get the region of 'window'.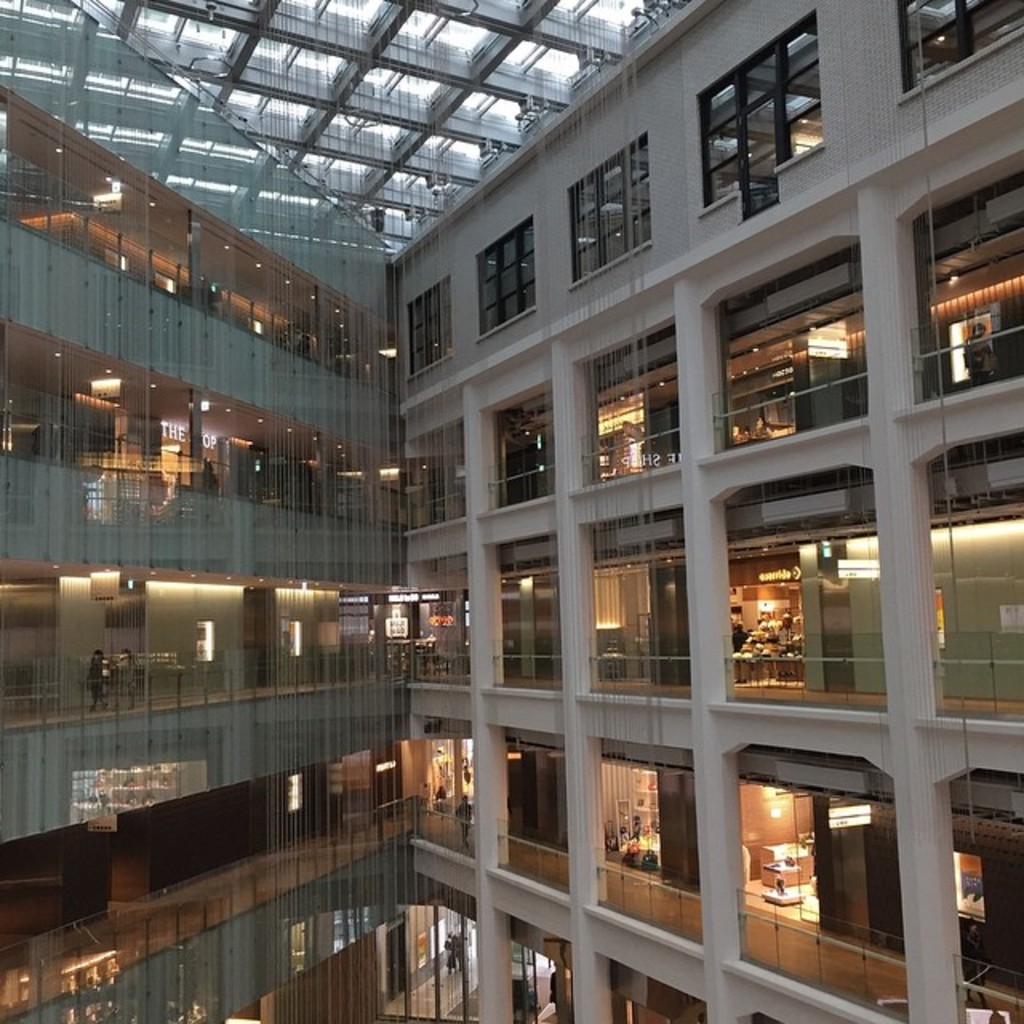
(402,717,474,850).
